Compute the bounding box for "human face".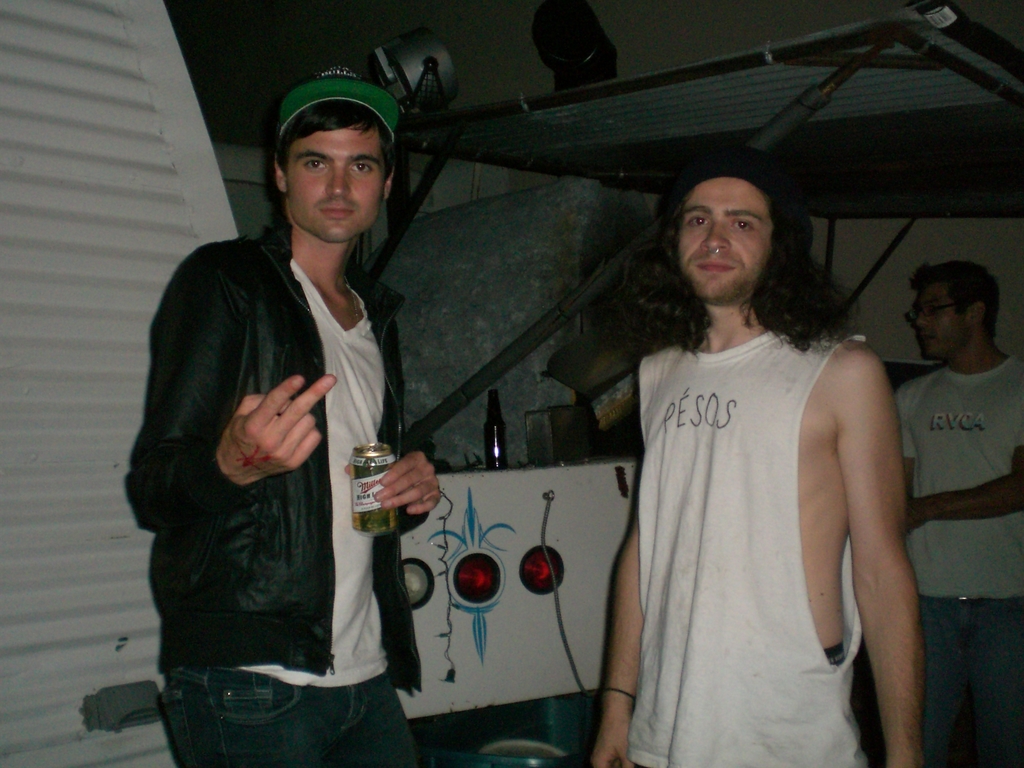
{"left": 286, "top": 125, "right": 380, "bottom": 243}.
